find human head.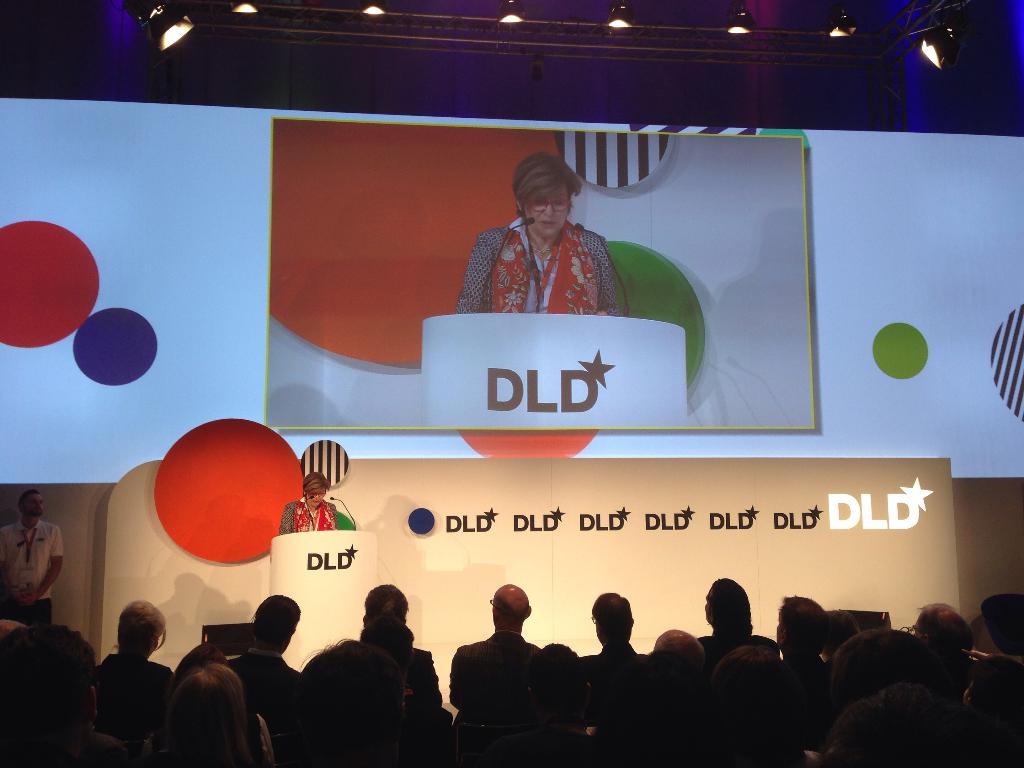
Rect(17, 492, 44, 516).
